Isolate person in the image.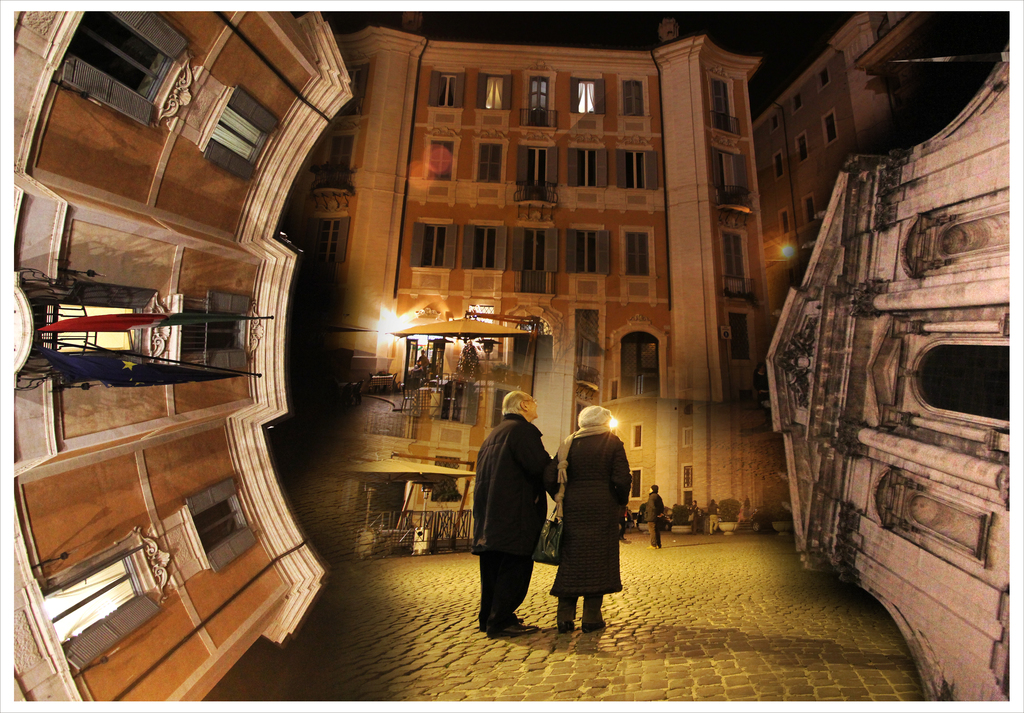
Isolated region: 623/498/634/541.
